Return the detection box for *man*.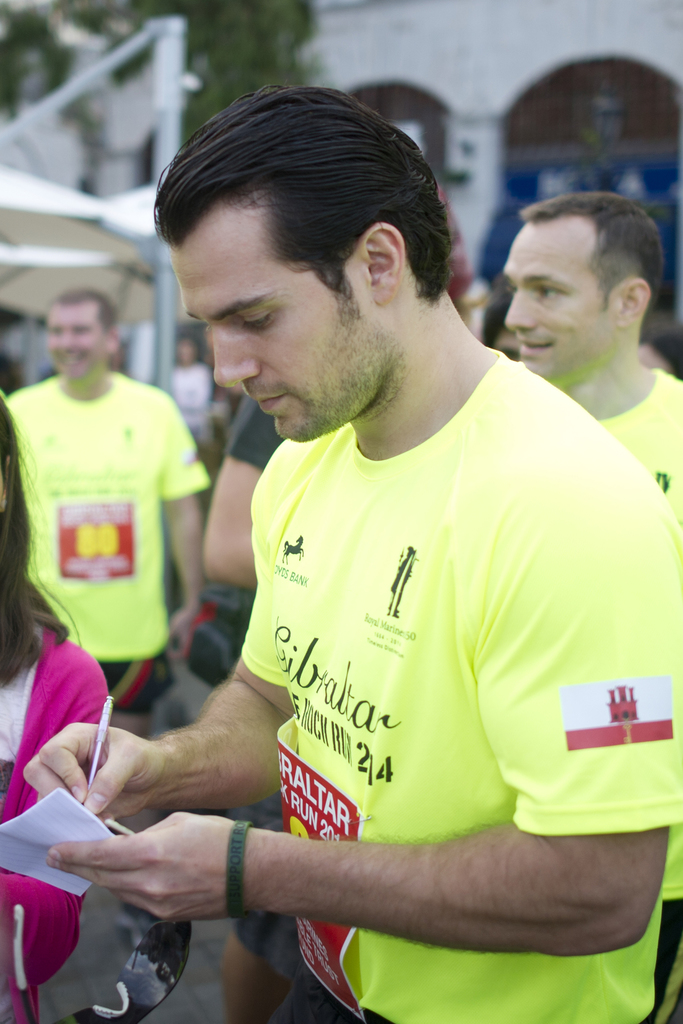
left=169, top=323, right=215, bottom=438.
